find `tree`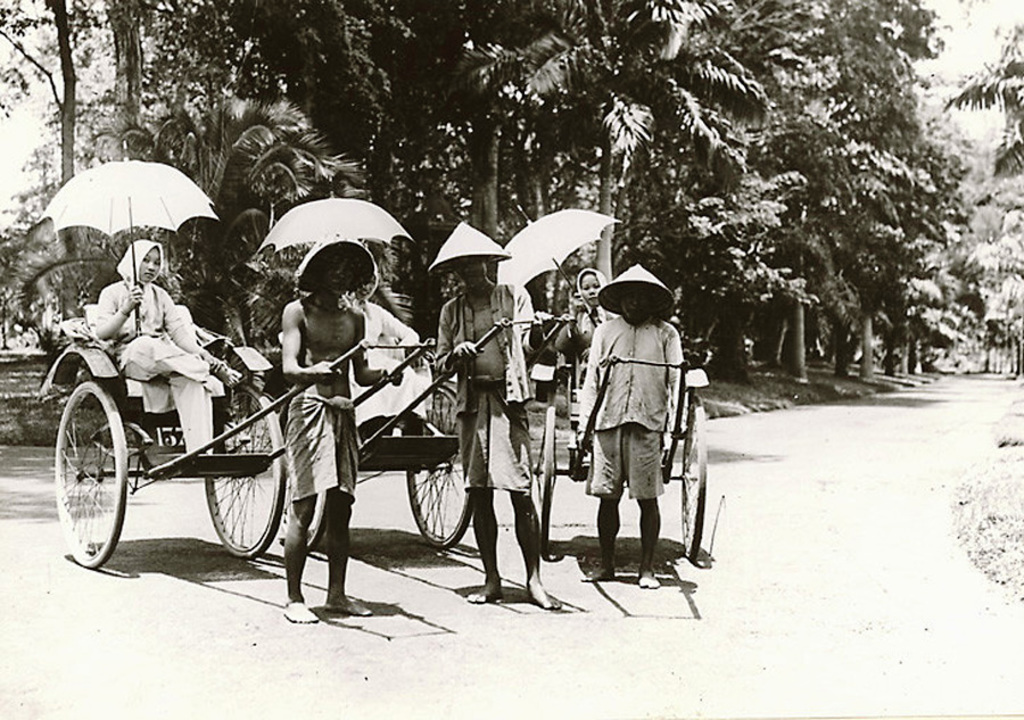
<region>825, 5, 948, 141</region>
